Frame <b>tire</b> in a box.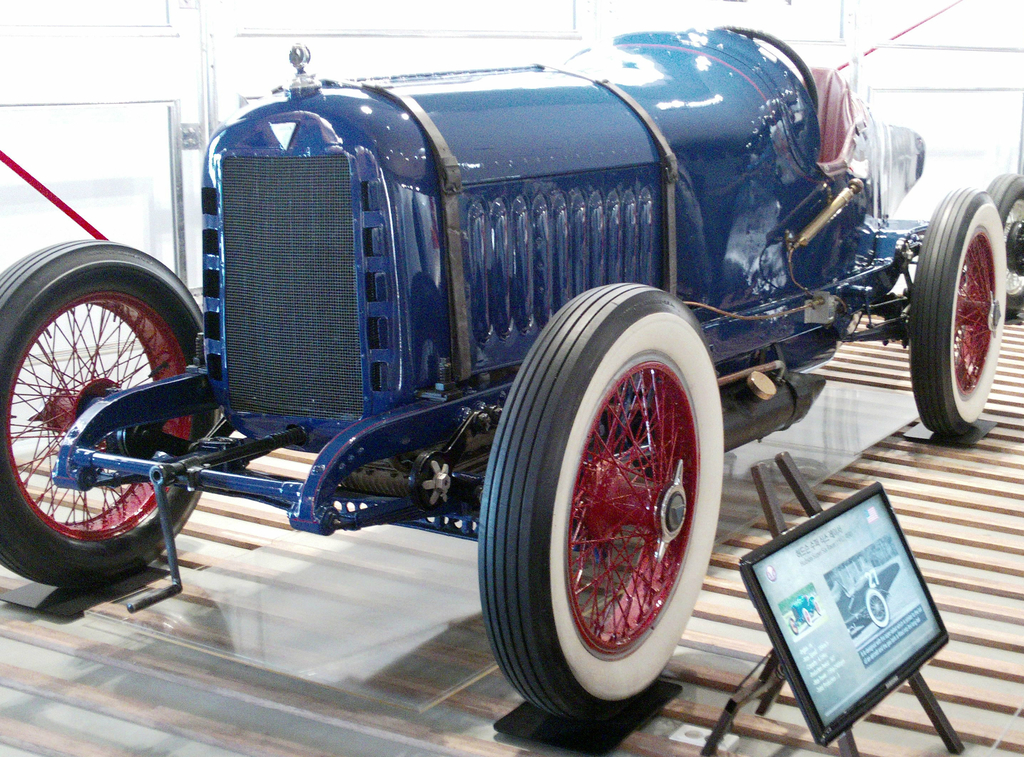
986 170 1021 309.
